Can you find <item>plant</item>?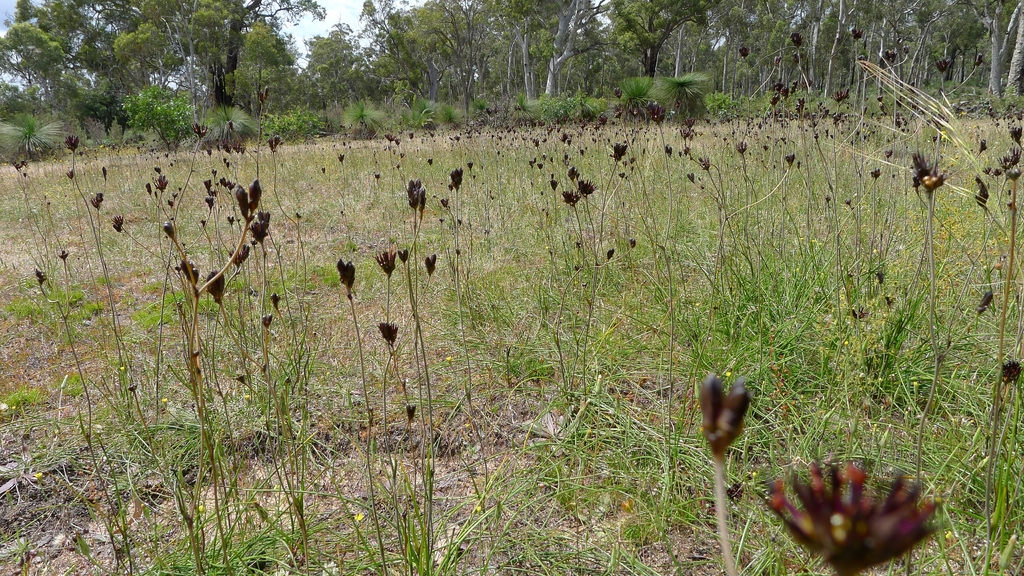
Yes, bounding box: (x1=691, y1=374, x2=753, y2=575).
